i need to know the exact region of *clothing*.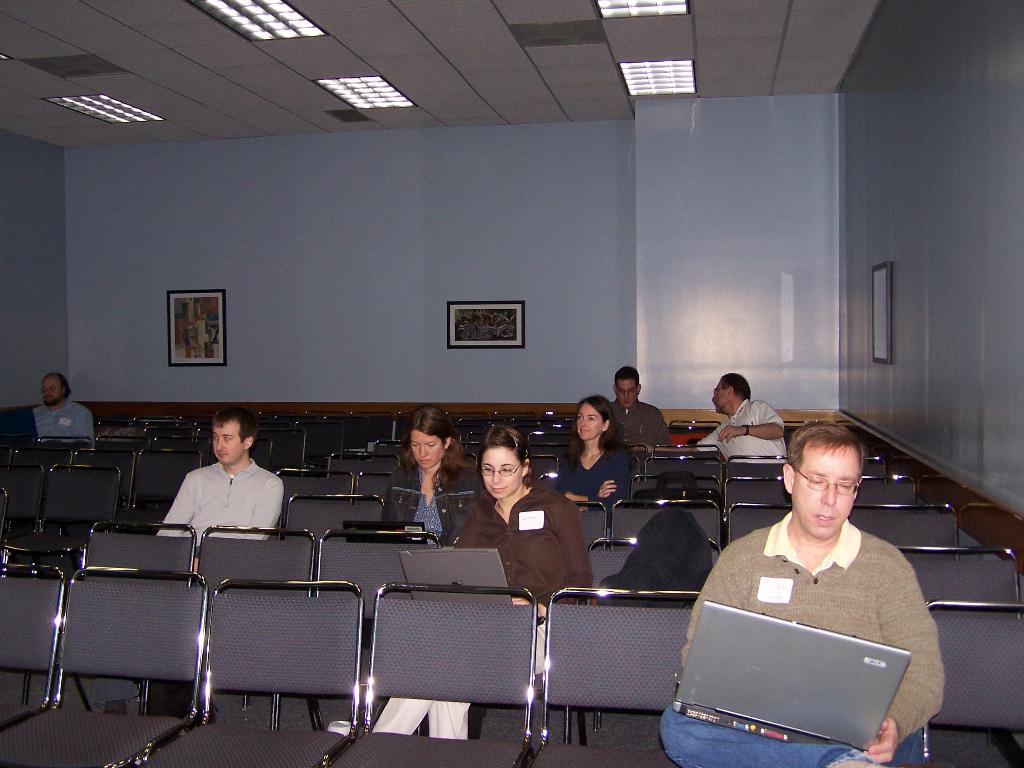
Region: 613/399/682/449.
